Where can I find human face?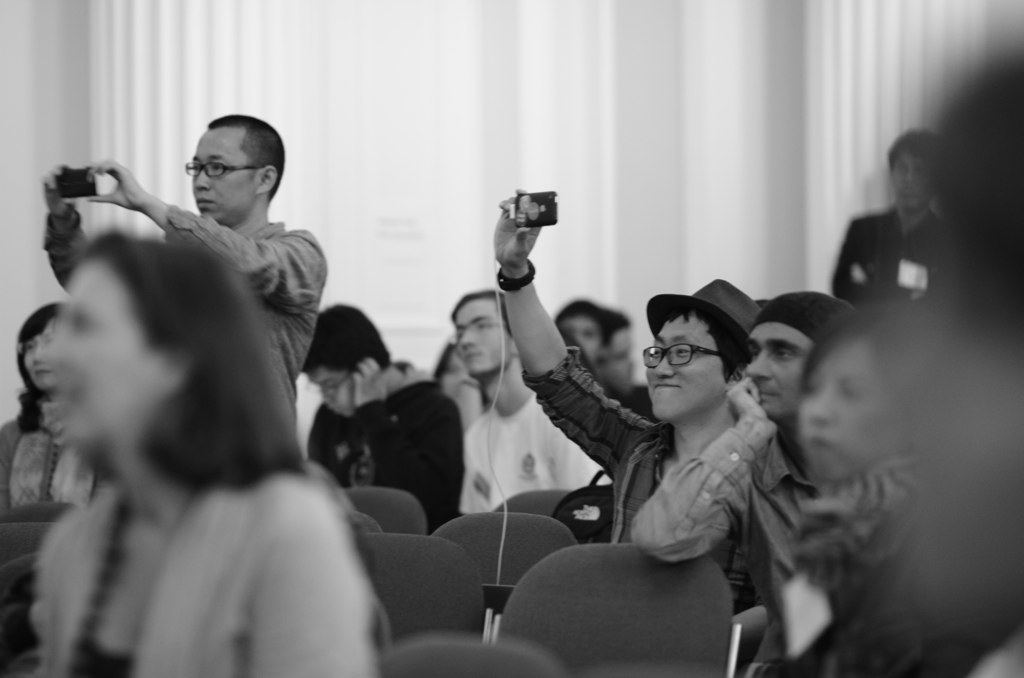
You can find it at 21 326 54 390.
